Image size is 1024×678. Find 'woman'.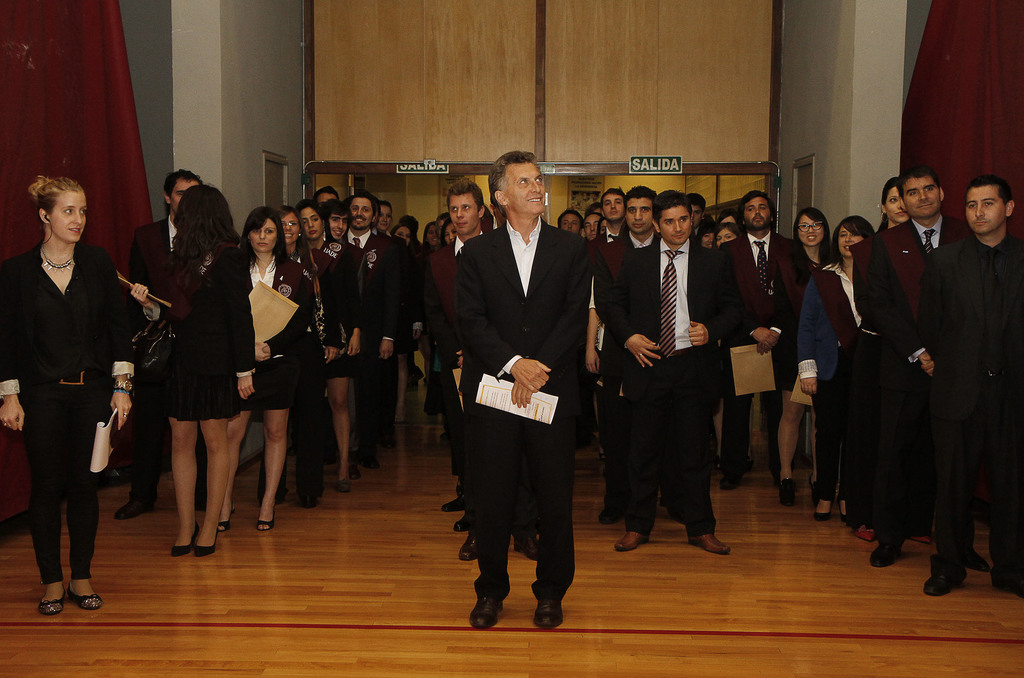
bbox=[876, 173, 911, 236].
